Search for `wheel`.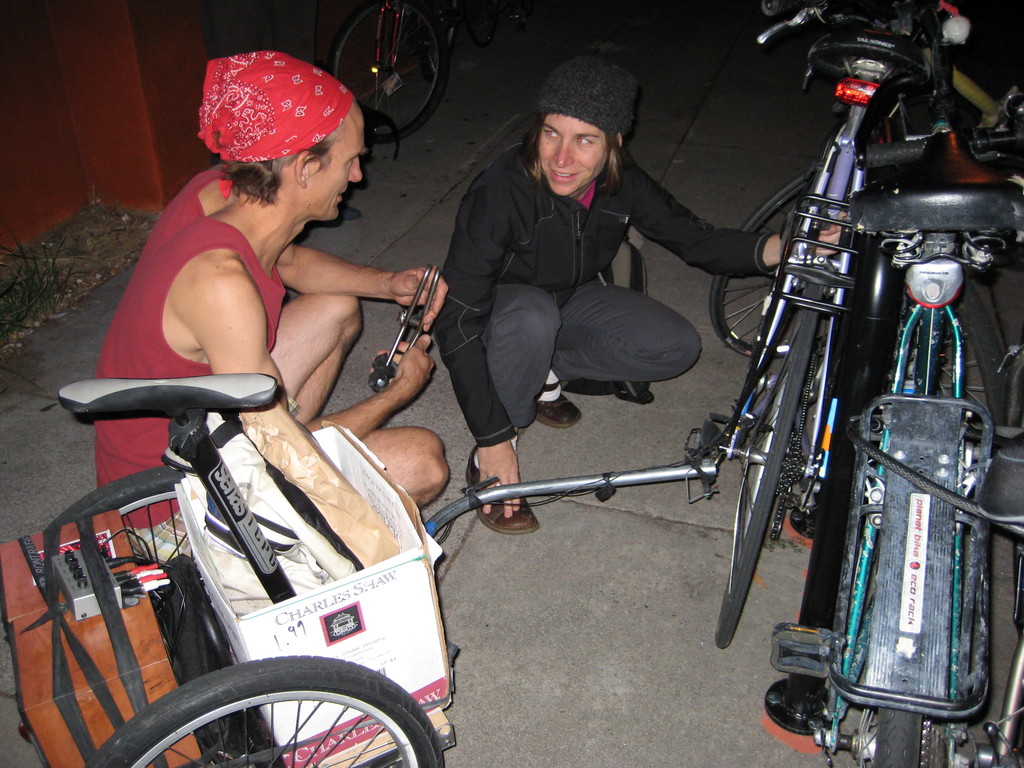
Found at BBox(422, 6, 451, 88).
